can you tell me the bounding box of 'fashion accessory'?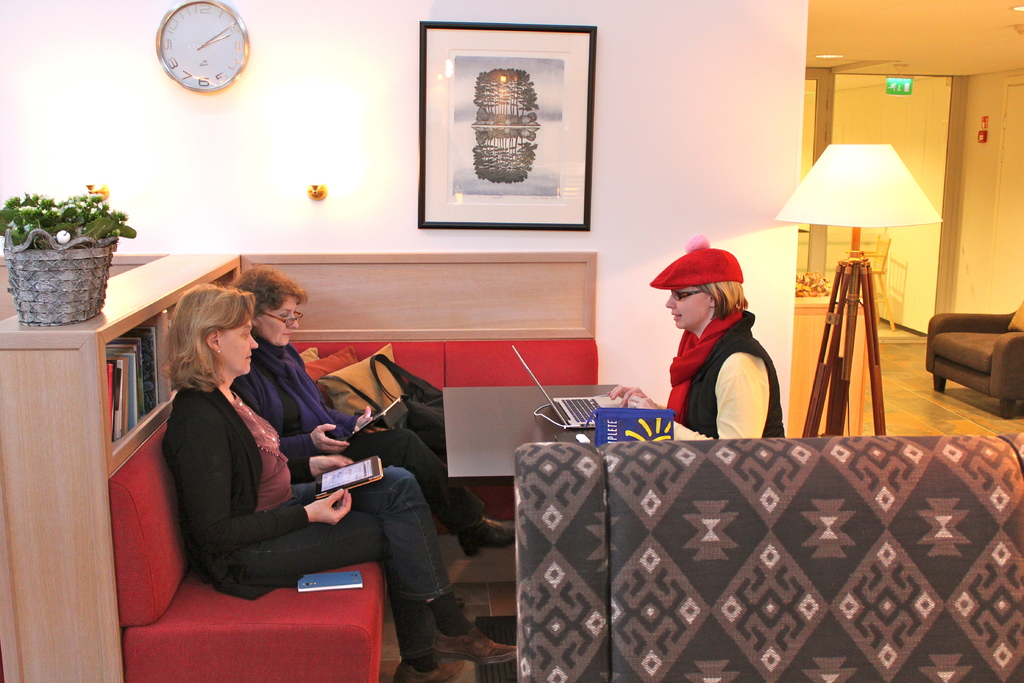
665/304/741/417.
